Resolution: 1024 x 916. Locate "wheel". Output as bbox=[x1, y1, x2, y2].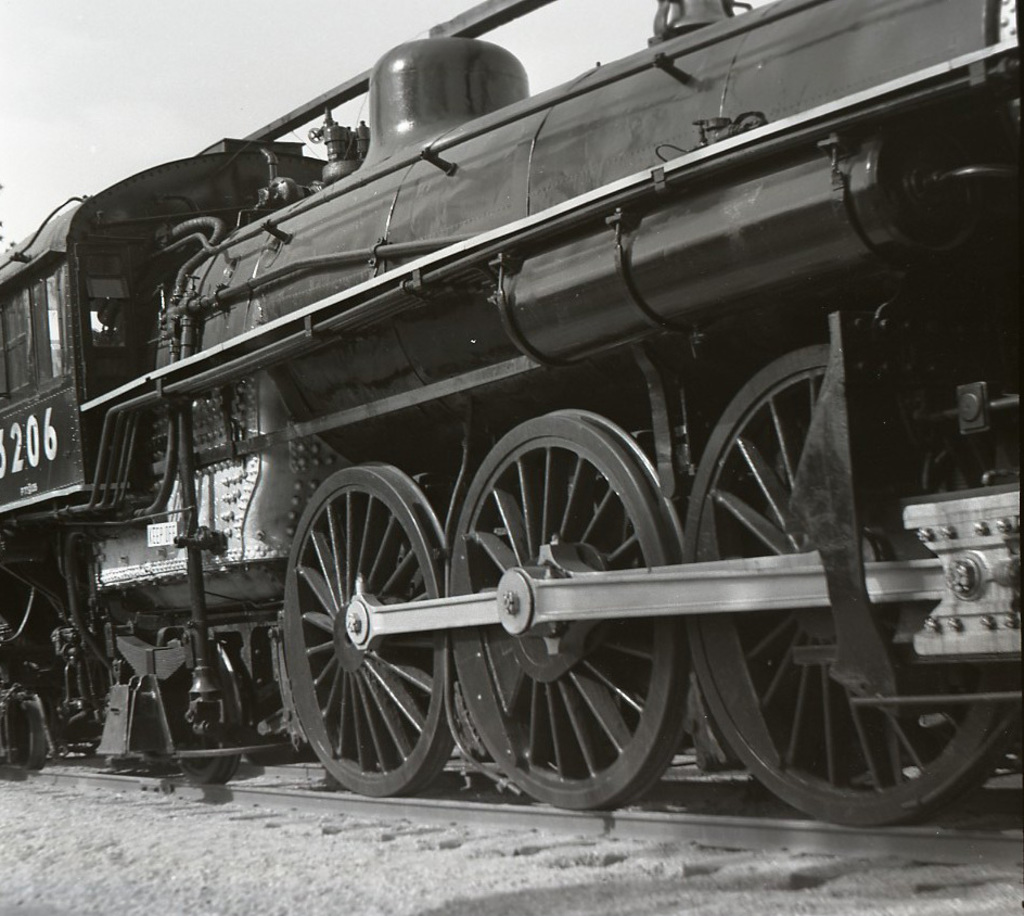
bbox=[274, 473, 483, 790].
